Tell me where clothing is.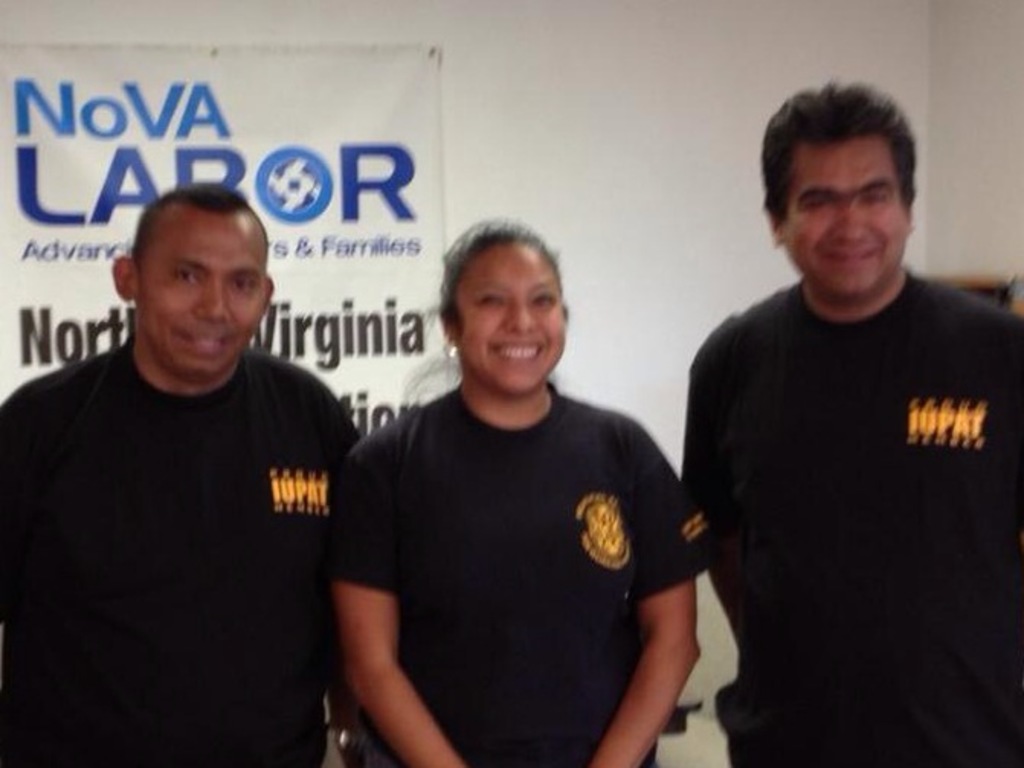
clothing is at <box>681,275,1022,766</box>.
